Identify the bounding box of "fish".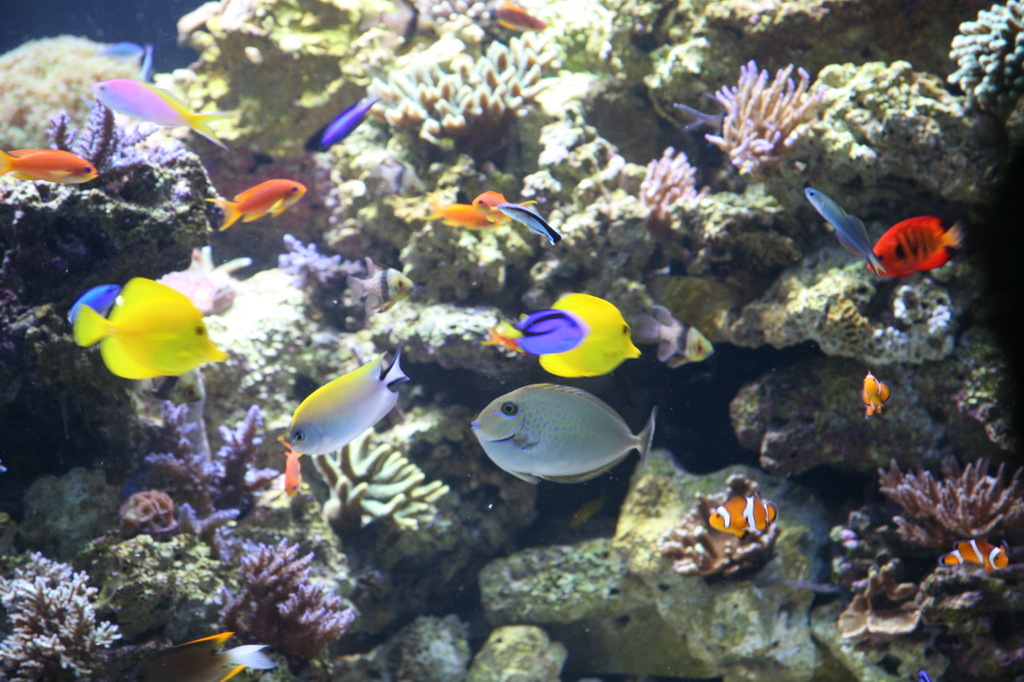
left=86, top=74, right=238, bottom=147.
